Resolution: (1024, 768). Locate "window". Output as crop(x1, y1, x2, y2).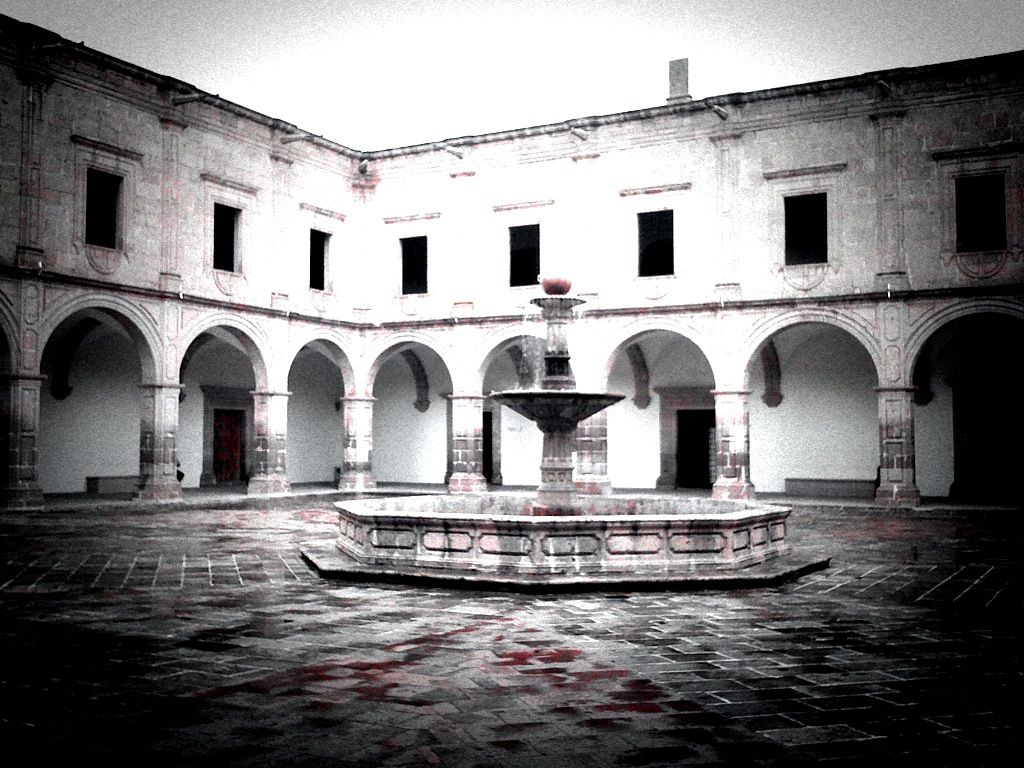
crop(779, 194, 835, 268).
